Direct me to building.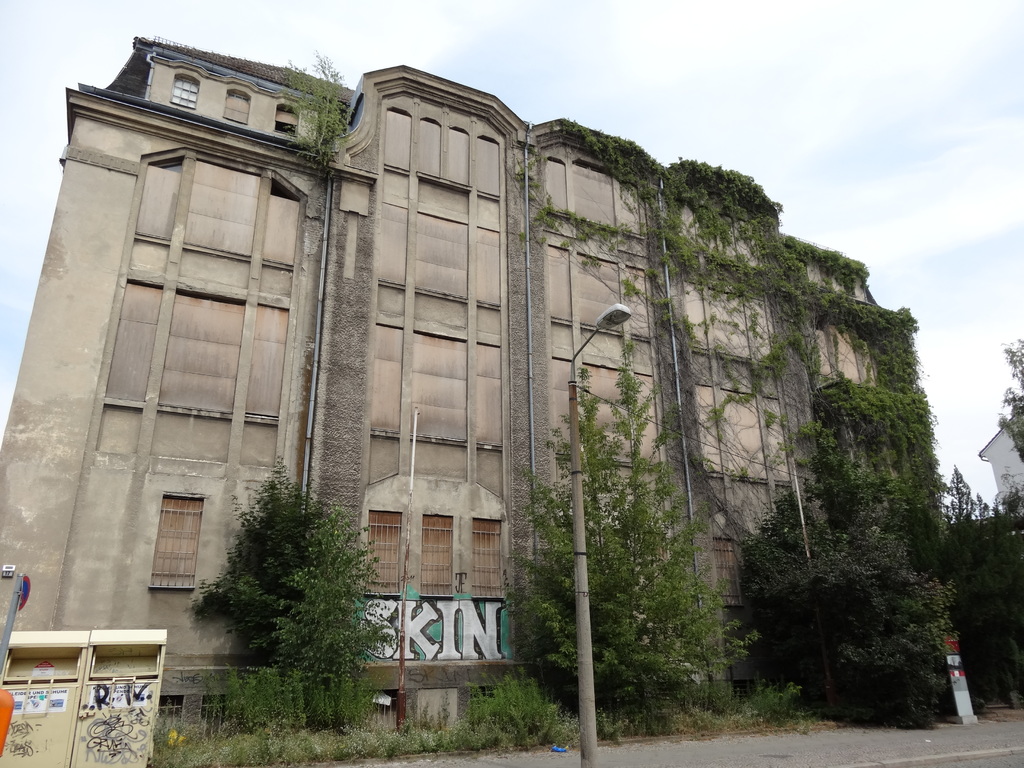
Direction: 0,38,922,767.
